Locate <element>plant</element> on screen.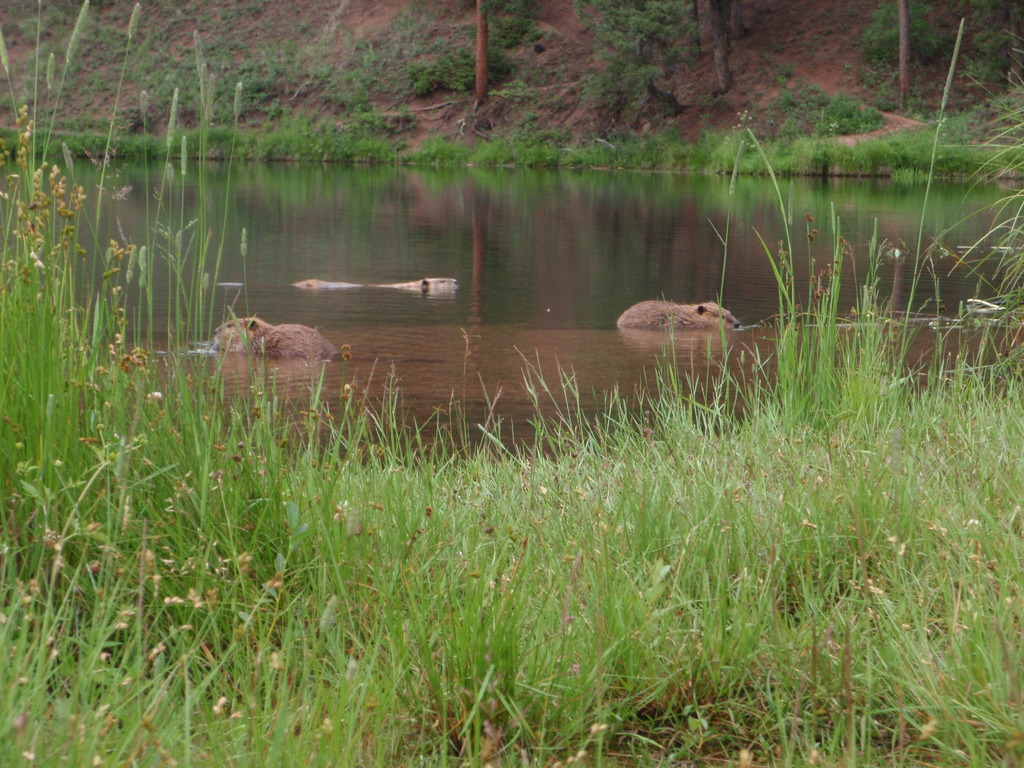
On screen at <box>854,0,960,68</box>.
